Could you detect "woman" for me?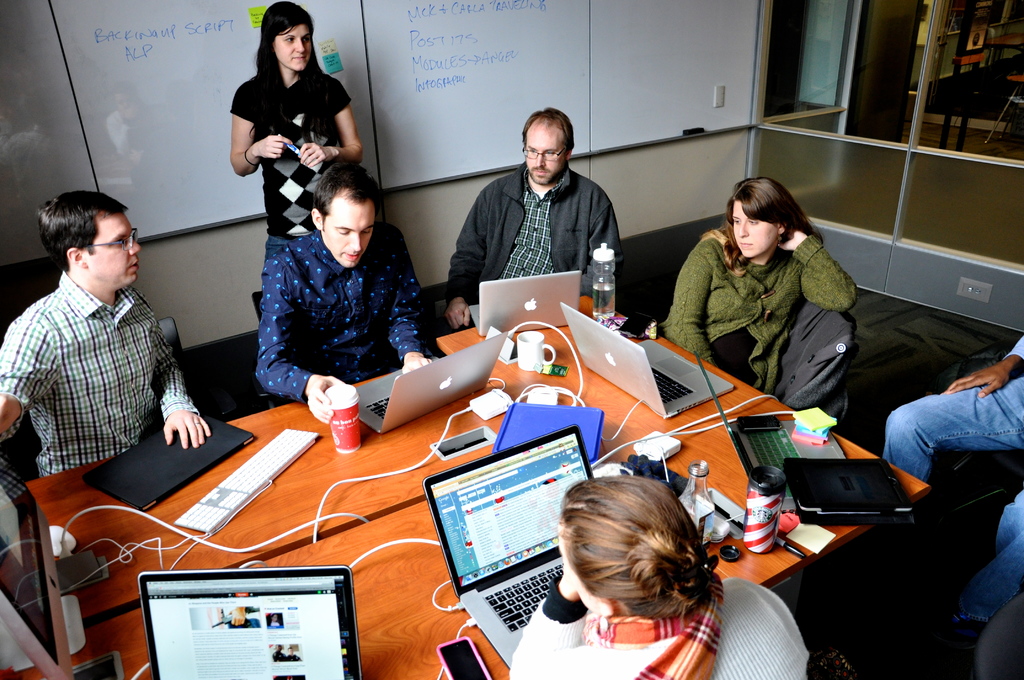
Detection result: box(224, 15, 352, 234).
